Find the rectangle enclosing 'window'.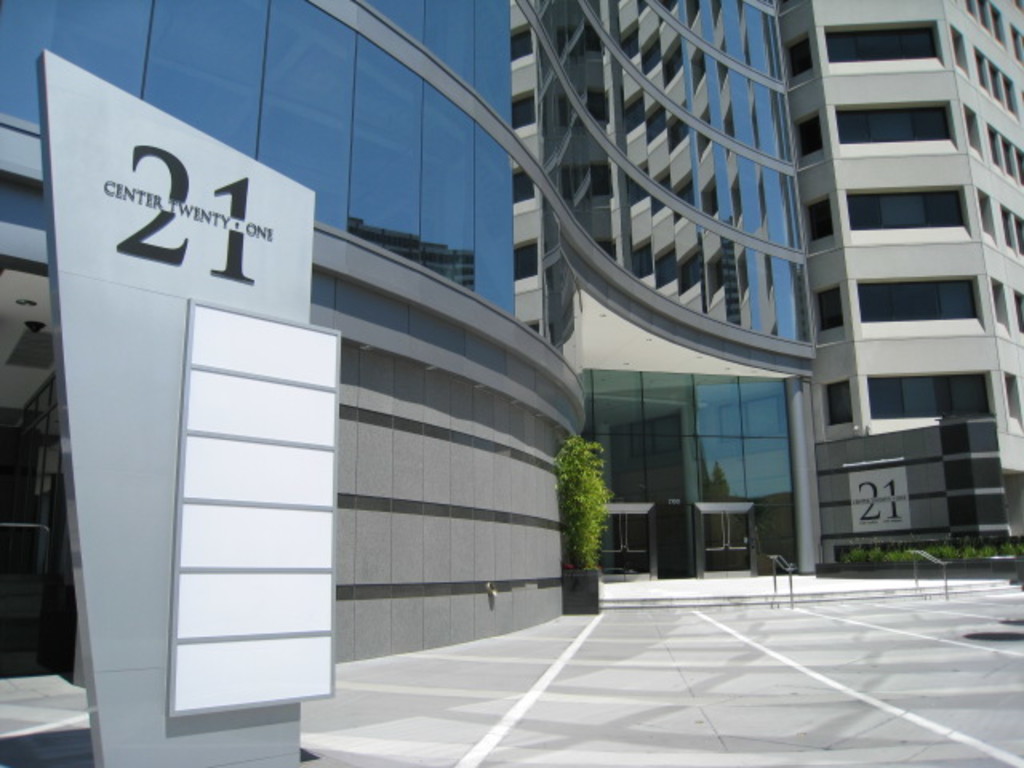
806:197:829:237.
